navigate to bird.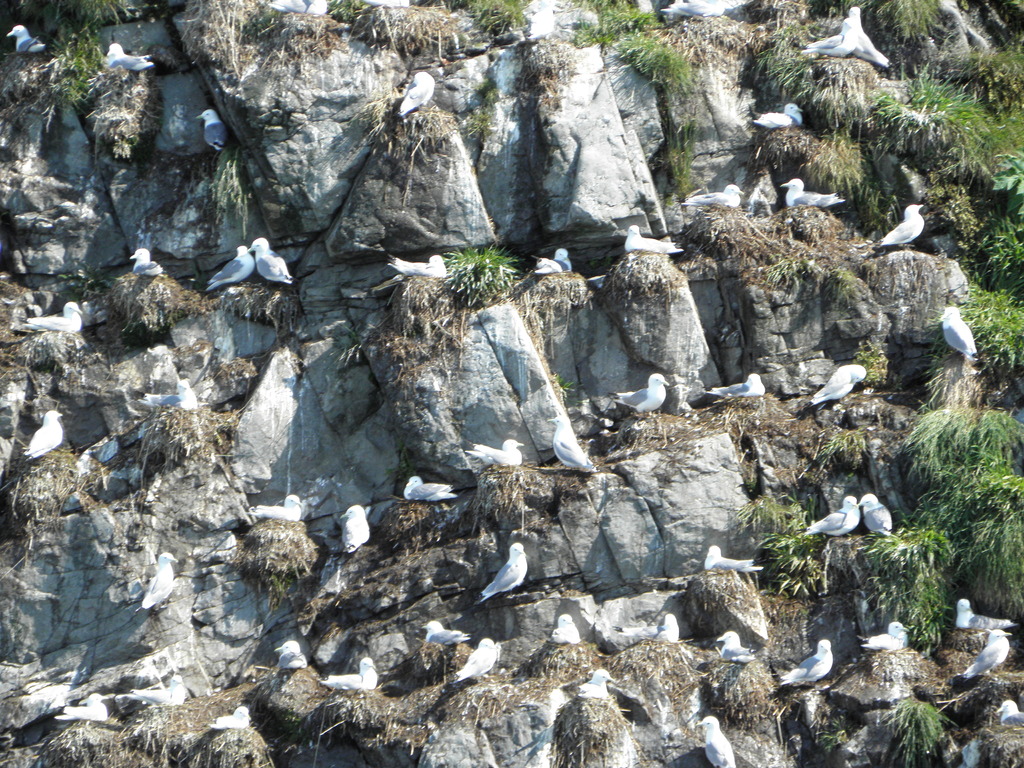
Navigation target: bbox=(963, 634, 1017, 679).
